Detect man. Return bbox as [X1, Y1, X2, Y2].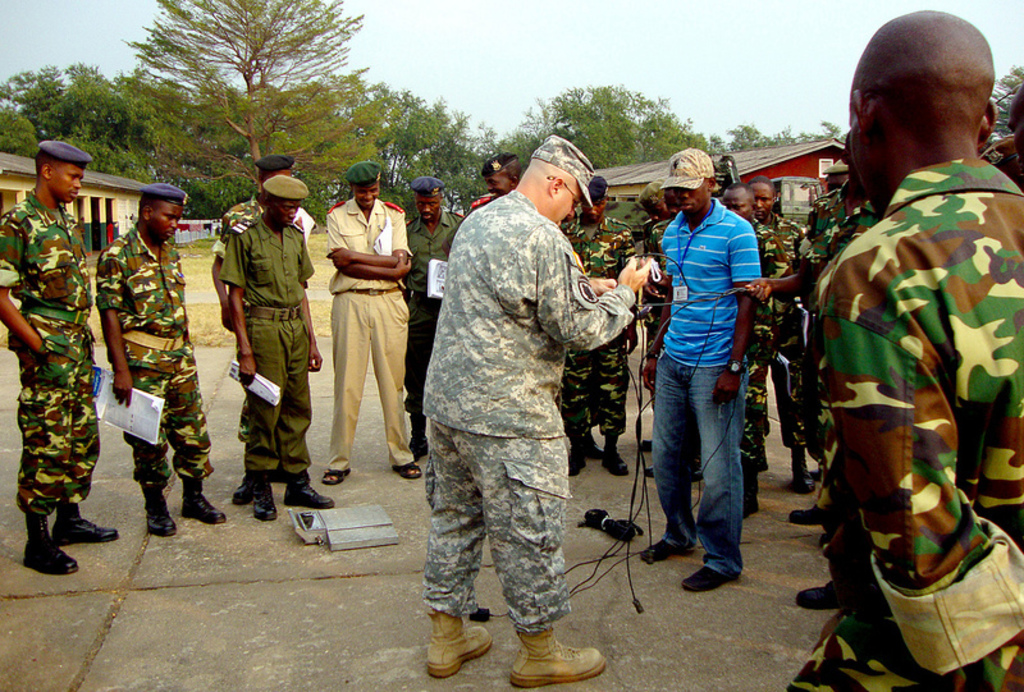
[219, 174, 333, 522].
